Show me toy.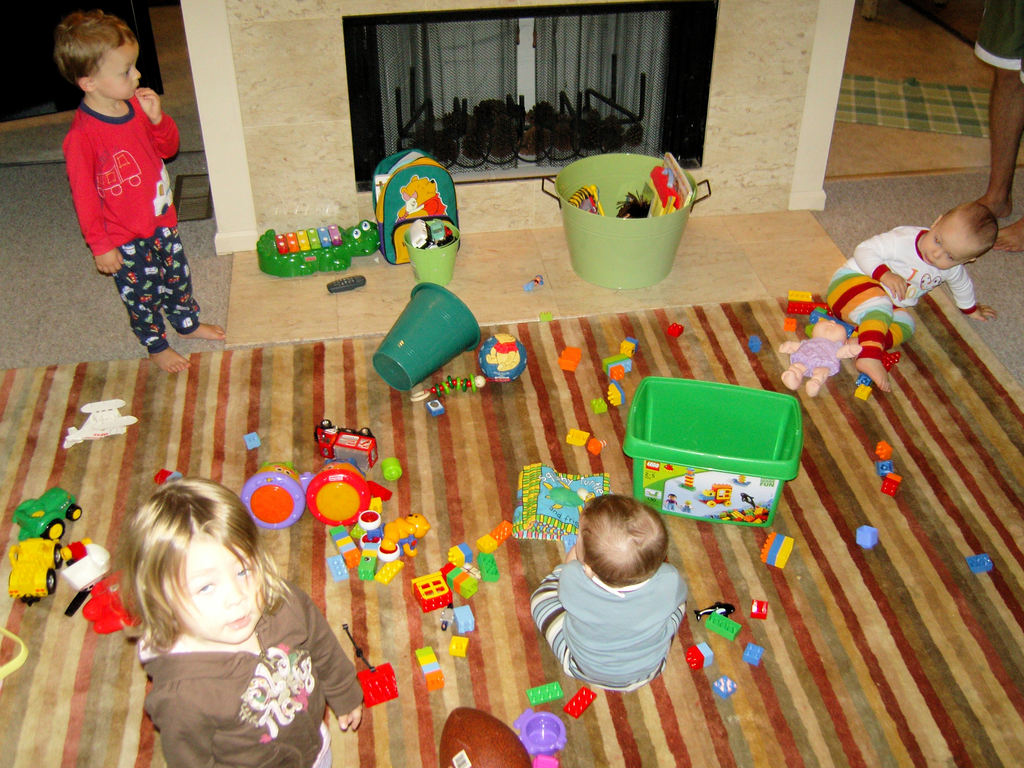
toy is here: bbox=[518, 707, 568, 753].
